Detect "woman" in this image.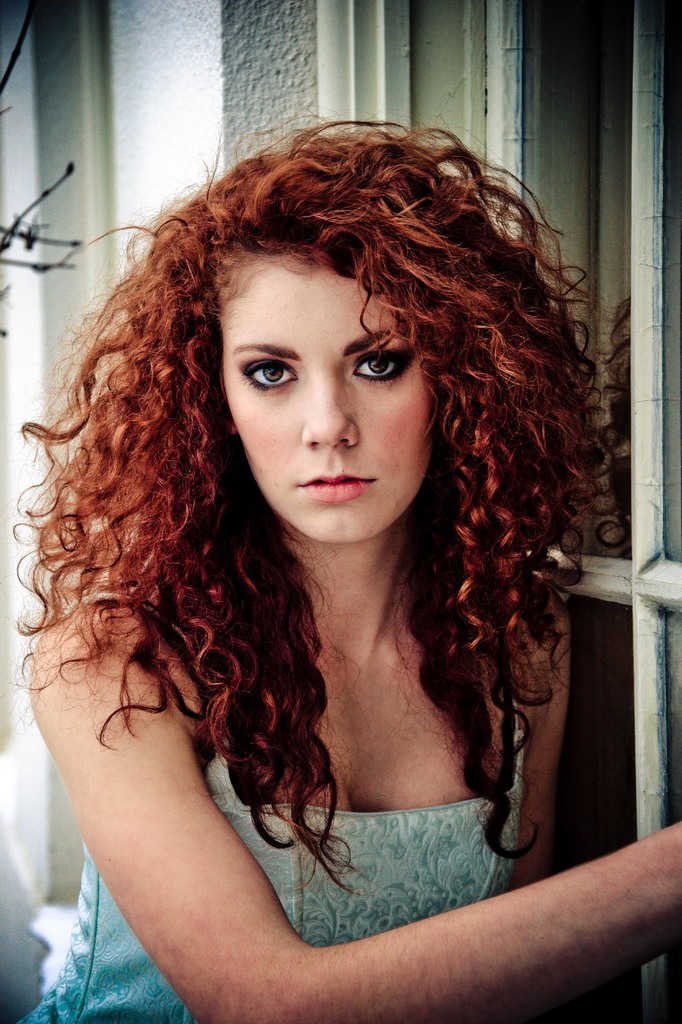
Detection: <bbox>0, 115, 647, 1000</bbox>.
